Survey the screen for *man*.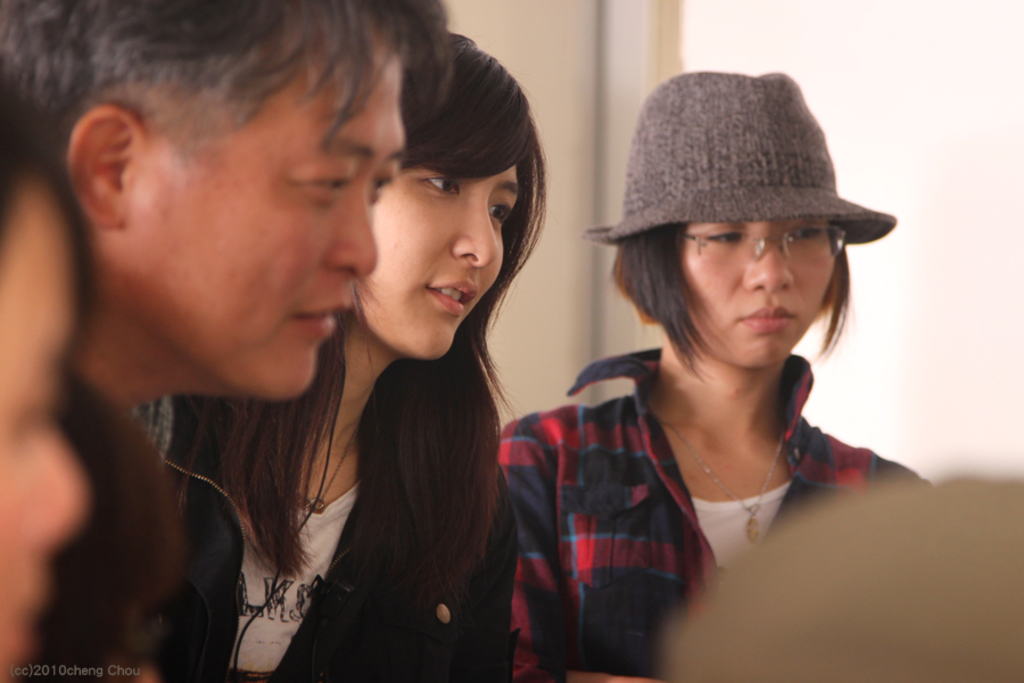
Survey found: 0,0,448,678.
